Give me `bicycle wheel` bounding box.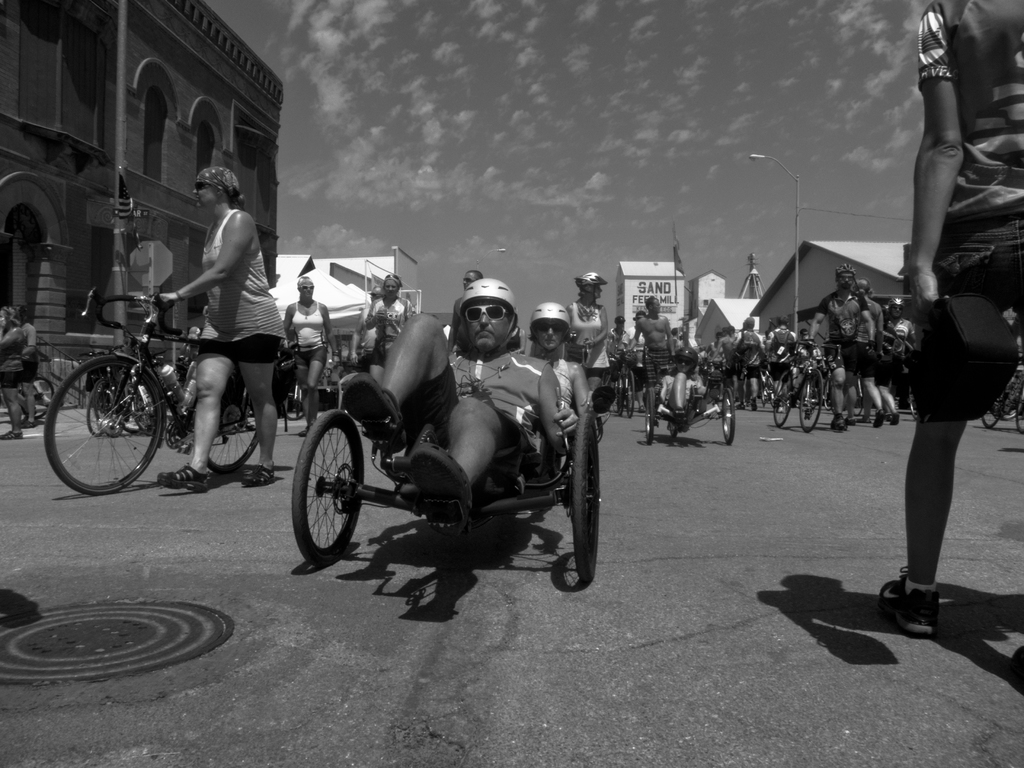
(979,392,1004,429).
